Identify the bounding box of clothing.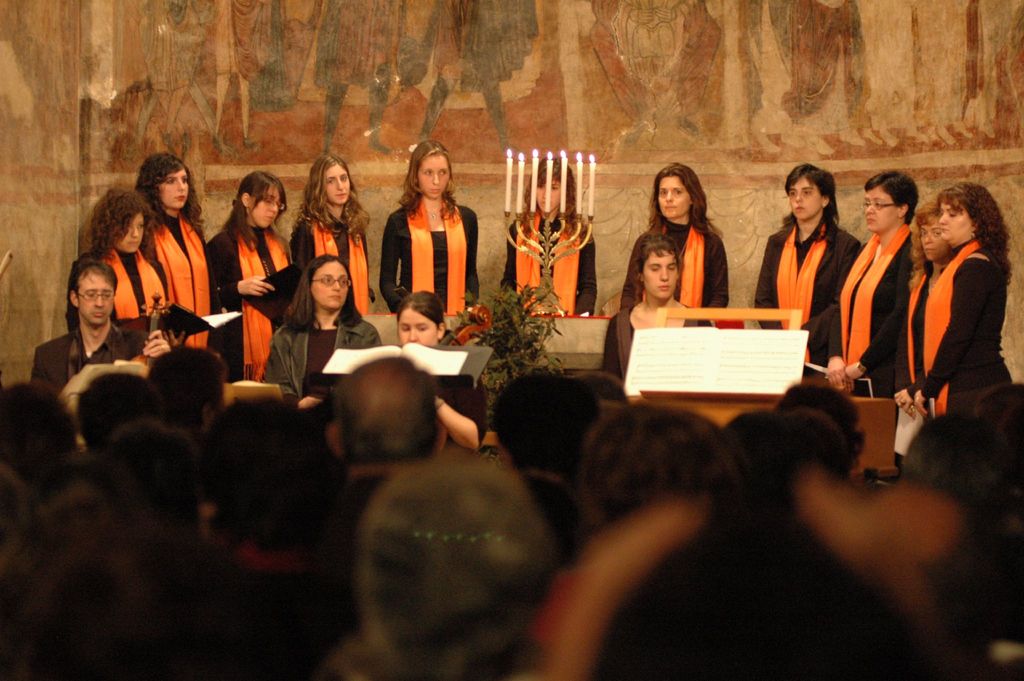
rect(223, 192, 281, 387).
